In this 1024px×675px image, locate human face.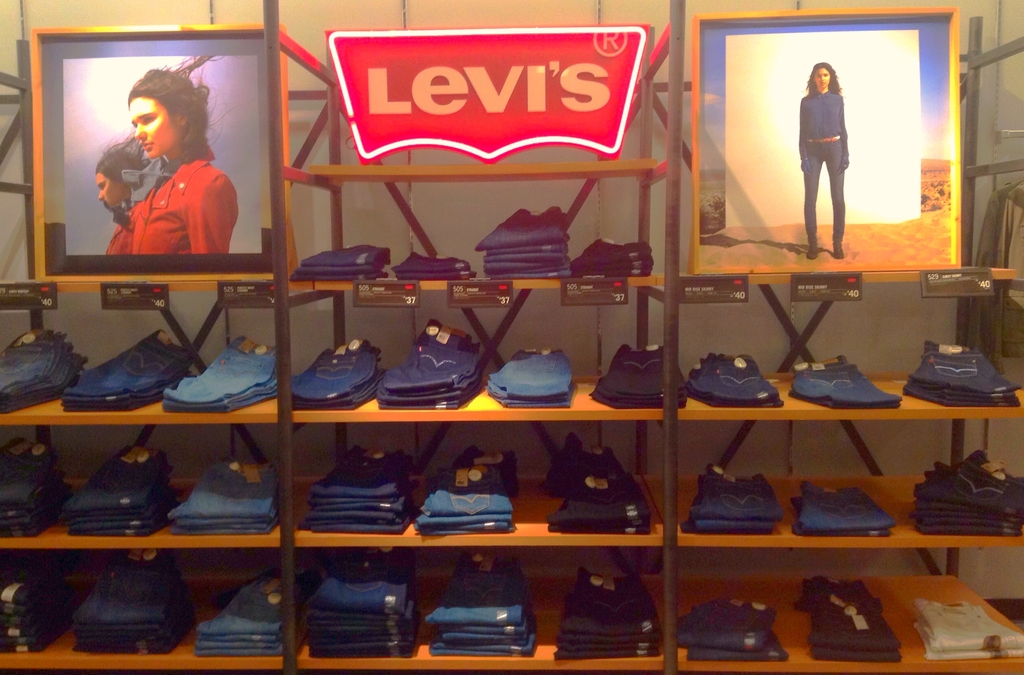
Bounding box: rect(98, 174, 128, 210).
